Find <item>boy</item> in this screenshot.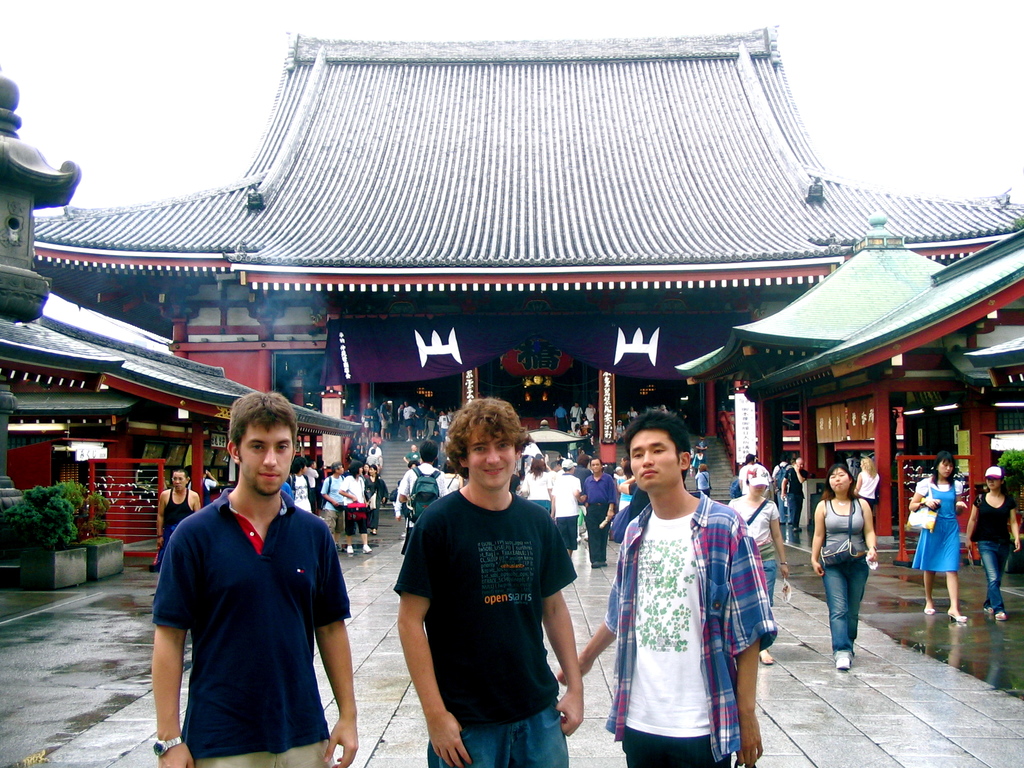
The bounding box for <item>boy</item> is [x1=587, y1=417, x2=755, y2=763].
